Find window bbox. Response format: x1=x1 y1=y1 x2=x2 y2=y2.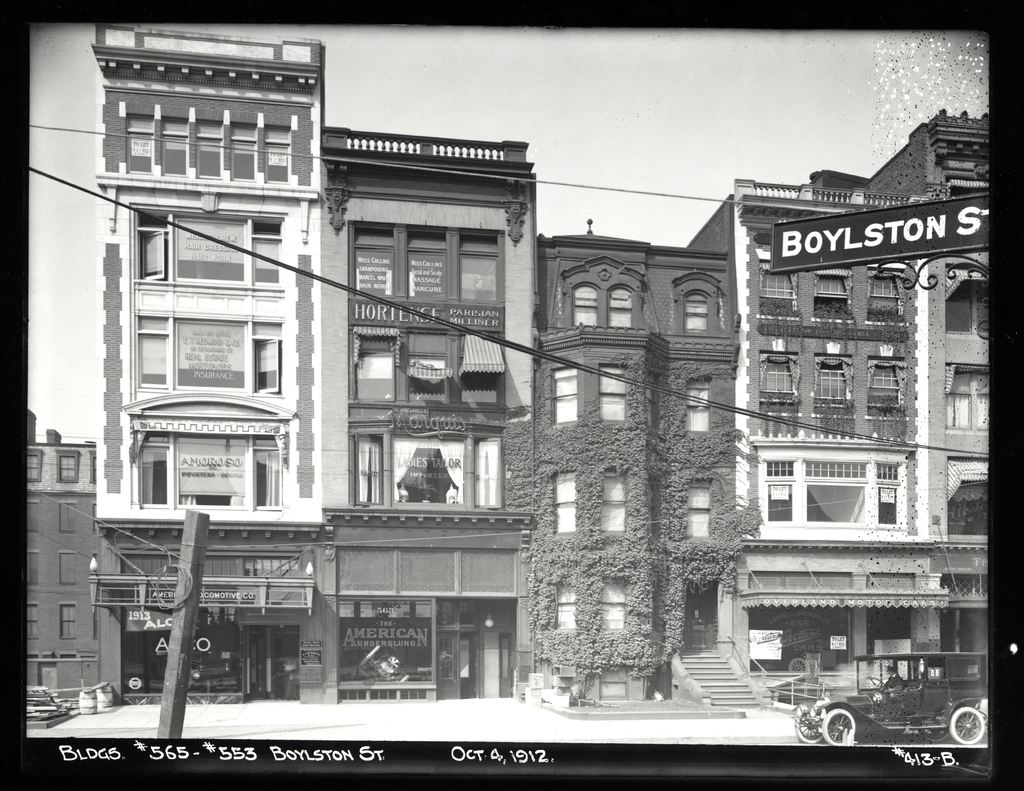
x1=865 y1=276 x2=911 y2=329.
